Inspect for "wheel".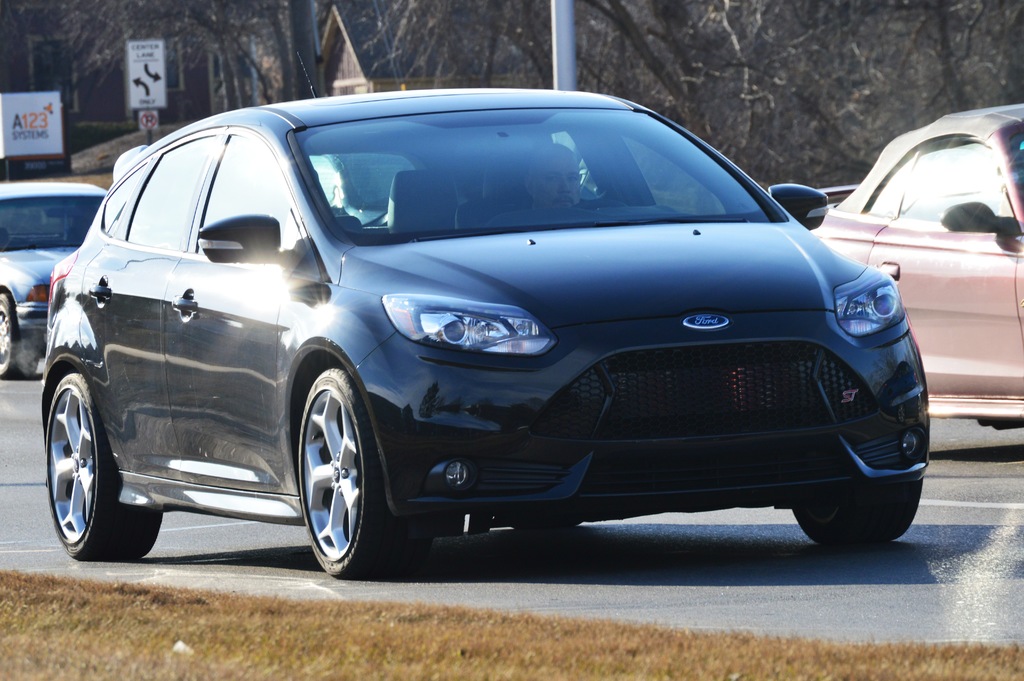
Inspection: x1=787, y1=477, x2=929, y2=555.
